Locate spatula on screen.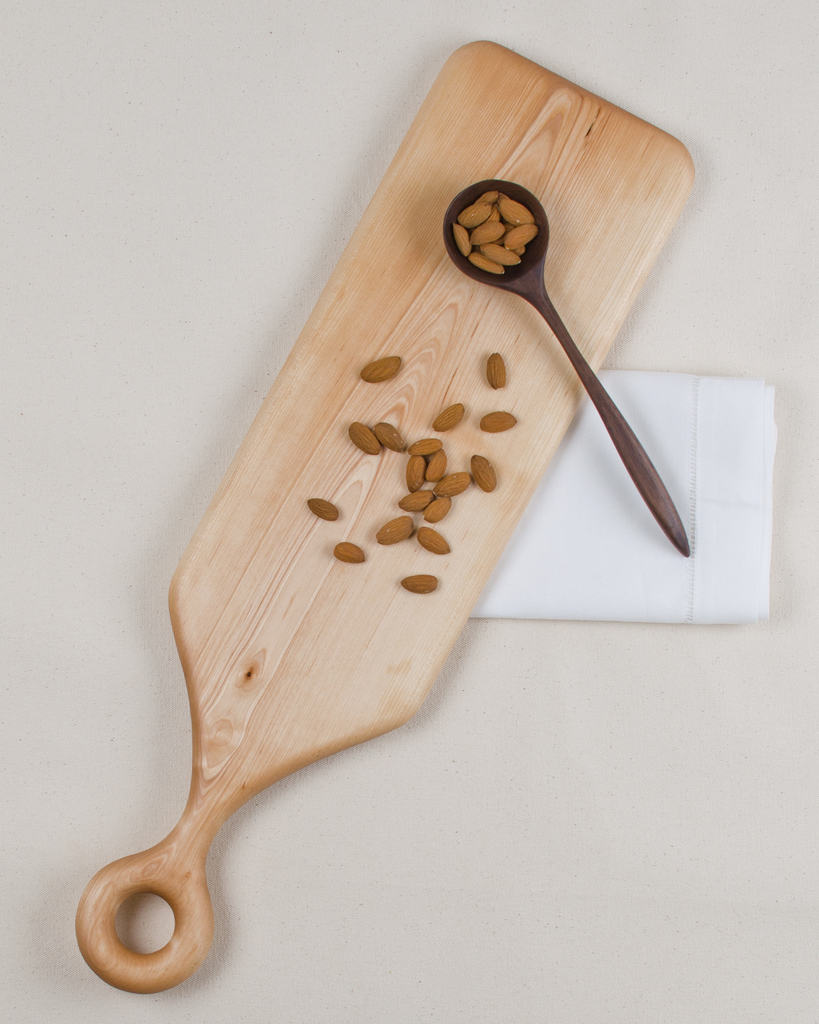
On screen at x1=440 y1=173 x2=690 y2=559.
